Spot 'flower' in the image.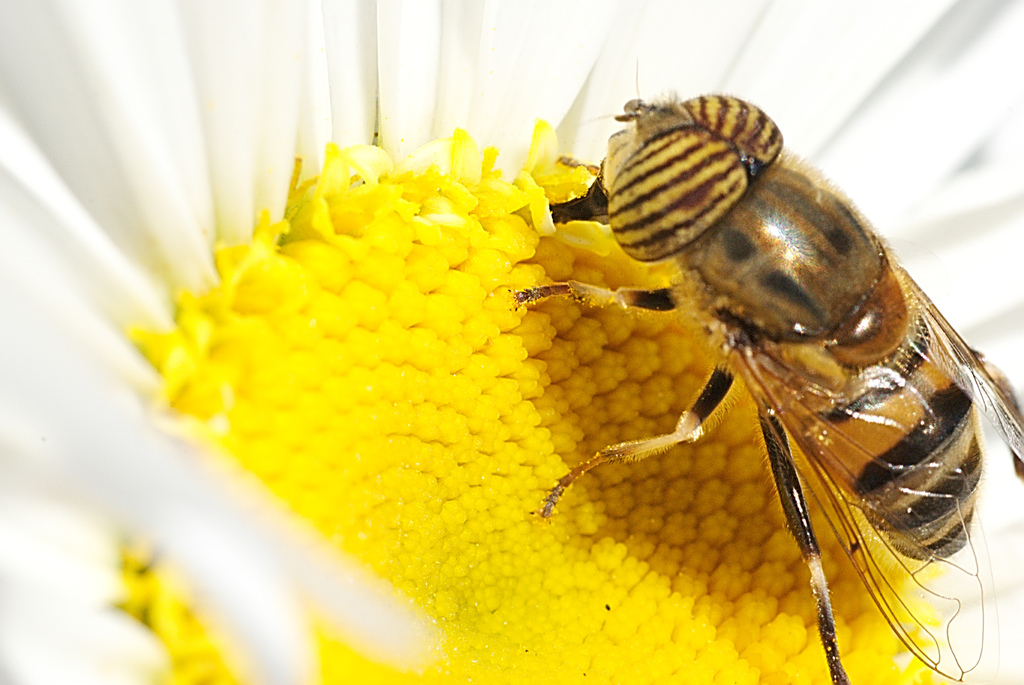
'flower' found at (0,0,1023,684).
